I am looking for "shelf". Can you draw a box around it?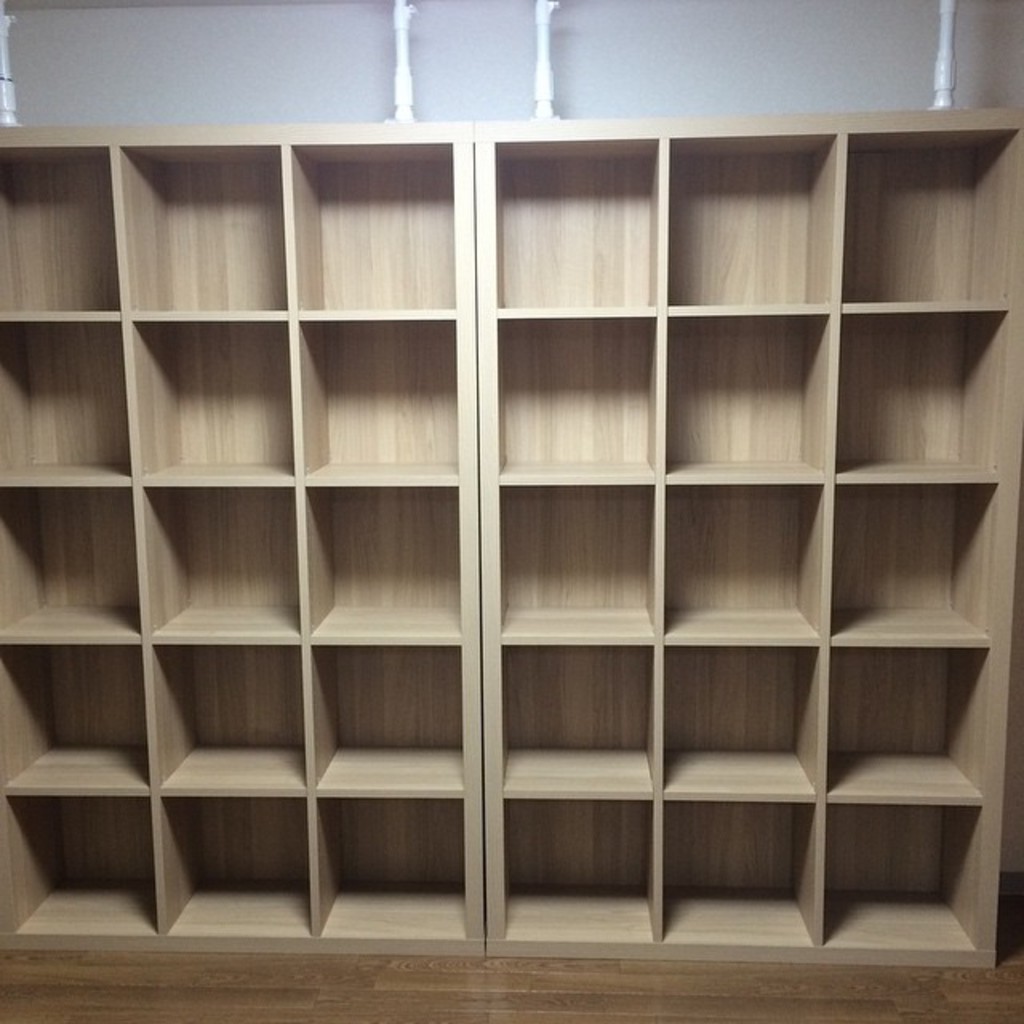
Sure, the bounding box is 286, 619, 450, 800.
